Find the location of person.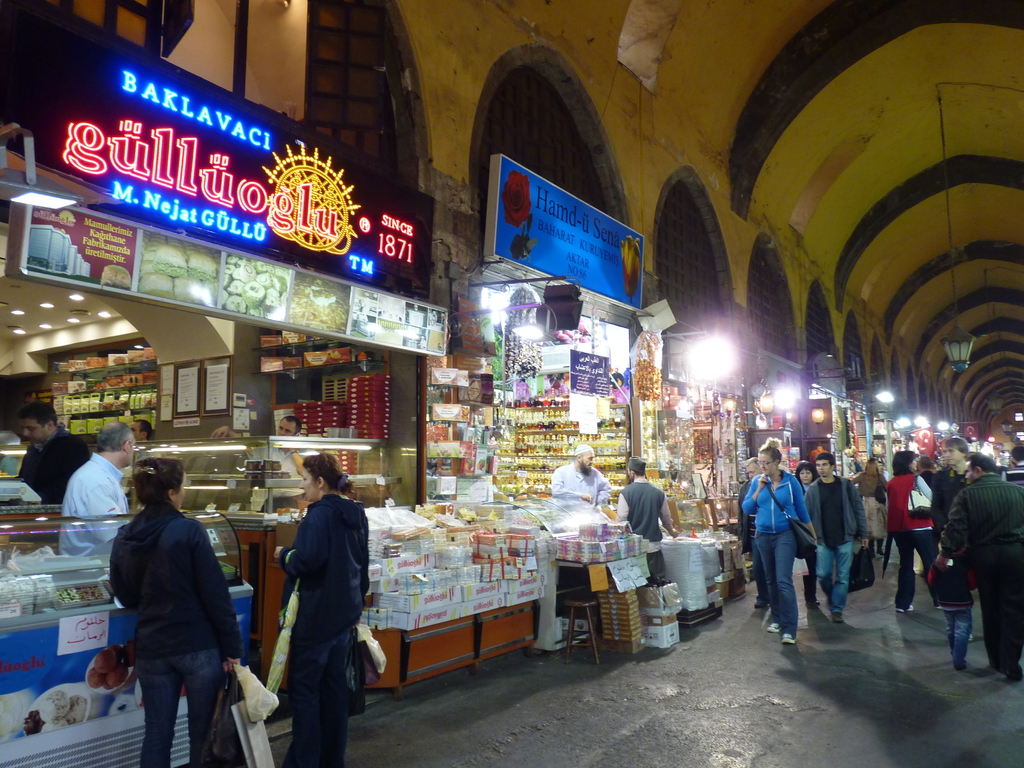
Location: (x1=805, y1=451, x2=863, y2=615).
